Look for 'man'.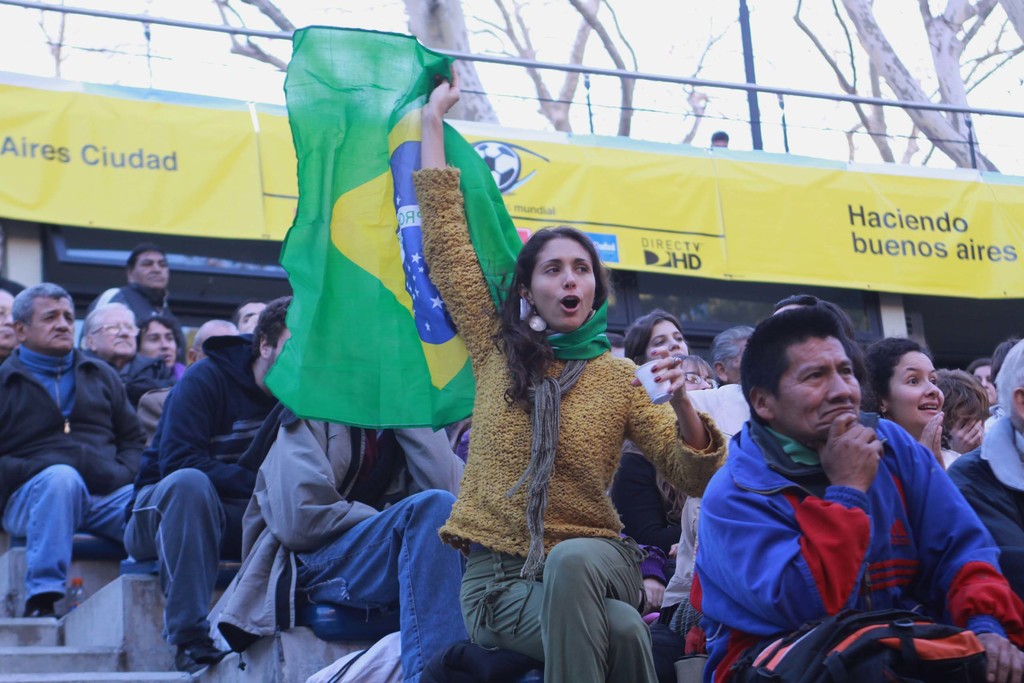
Found: BBox(947, 333, 1023, 604).
